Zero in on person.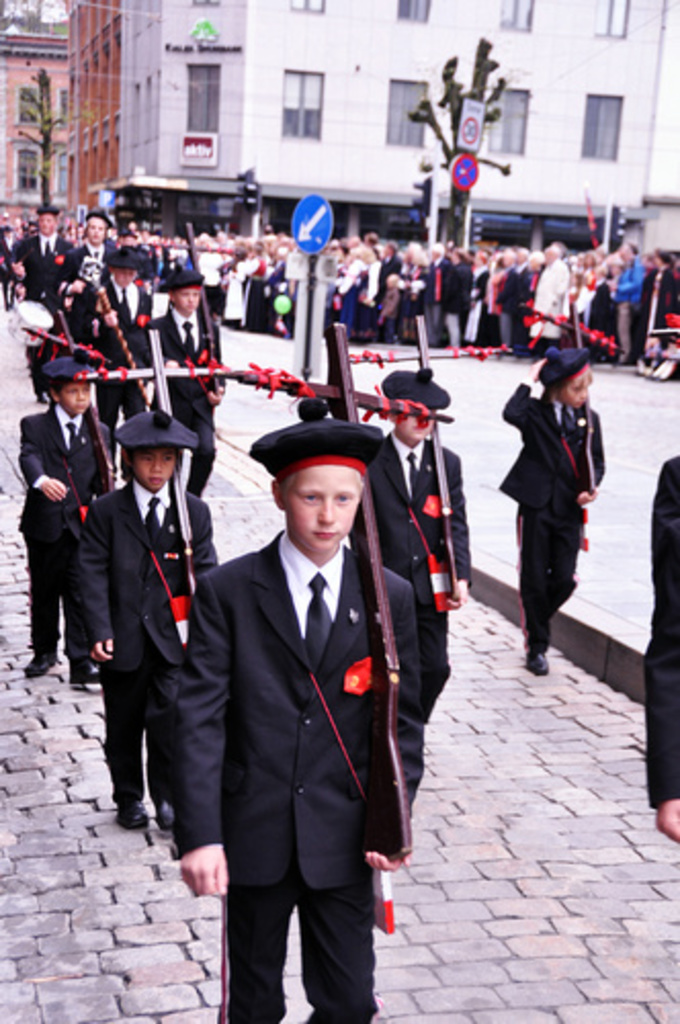
Zeroed in: 49 203 121 375.
